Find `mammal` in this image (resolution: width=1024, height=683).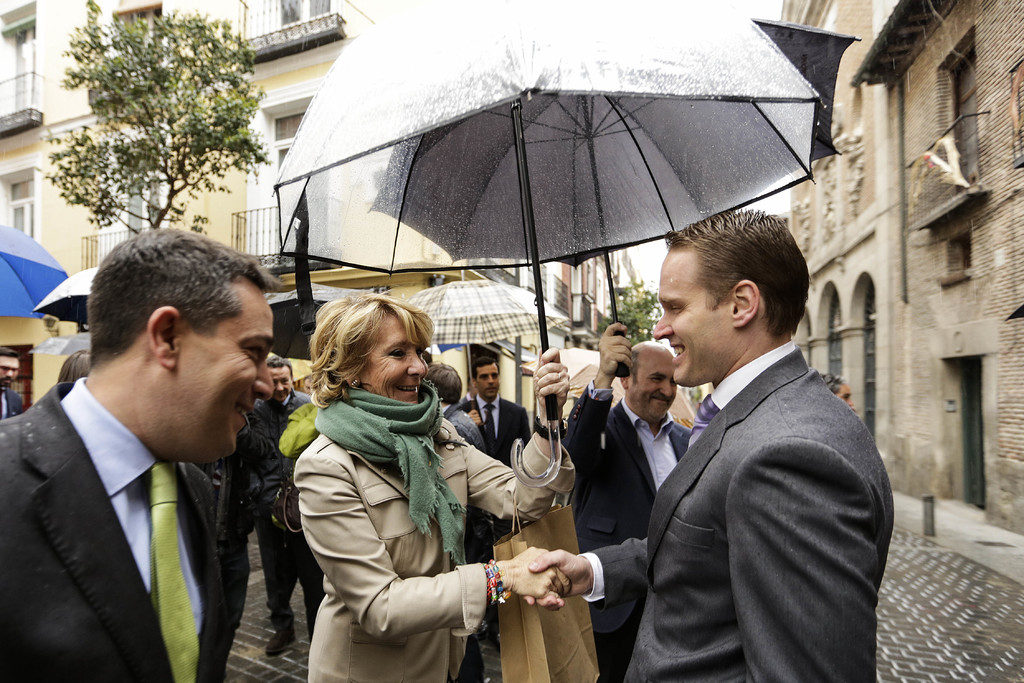
(557,320,693,682).
